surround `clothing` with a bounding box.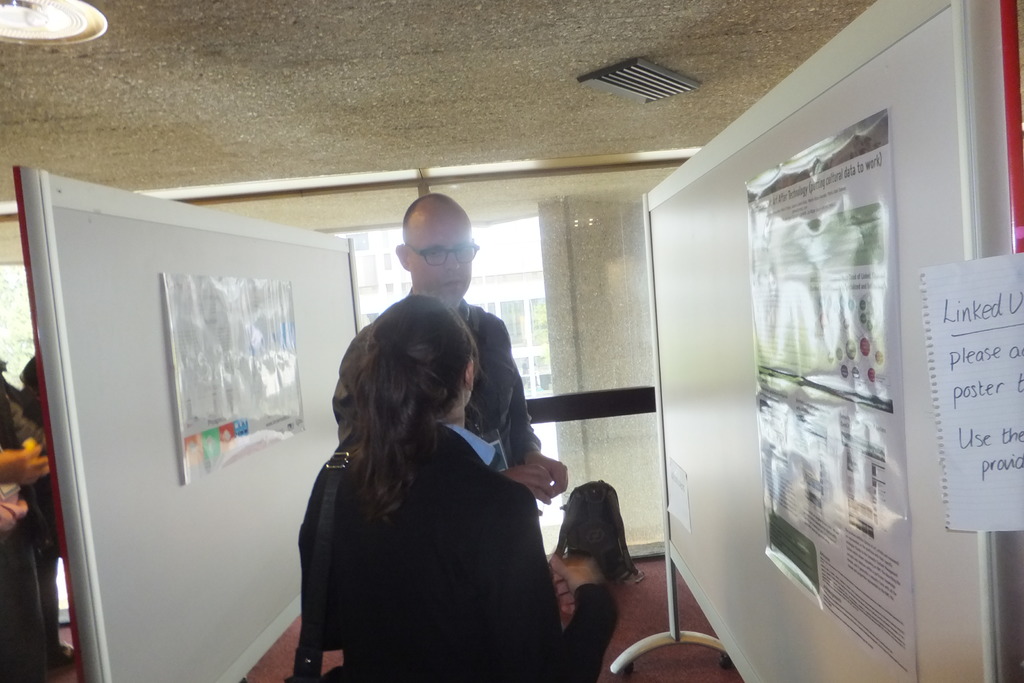
pyautogui.locateOnScreen(278, 332, 583, 682).
